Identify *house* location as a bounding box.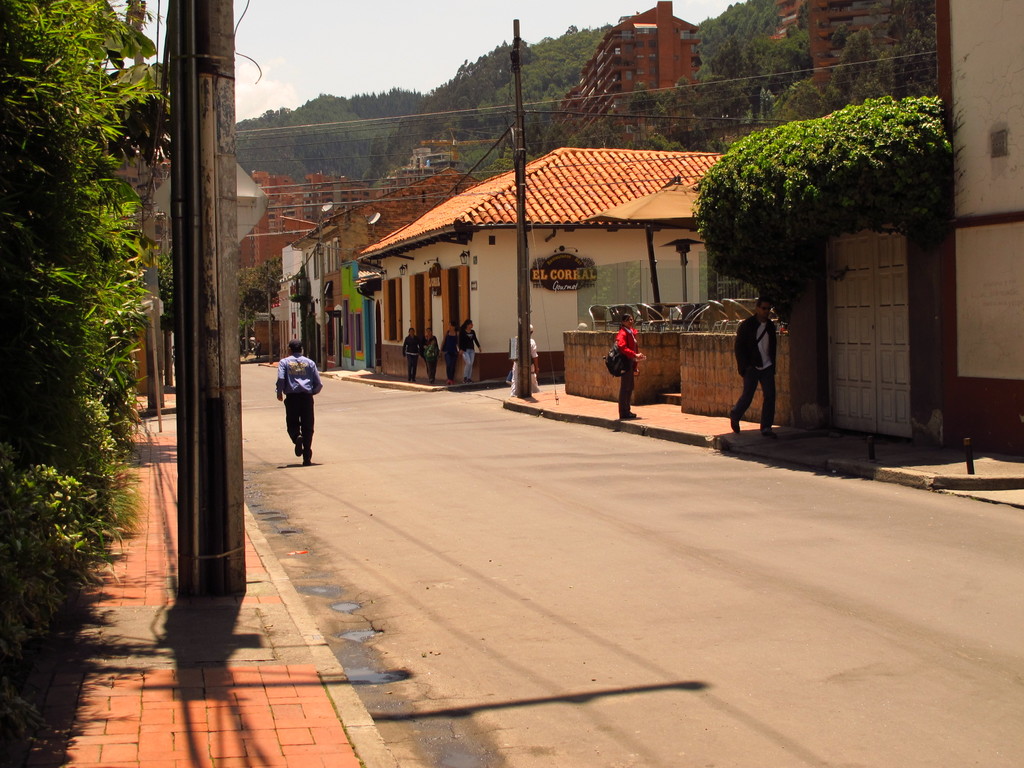
563,0,703,147.
